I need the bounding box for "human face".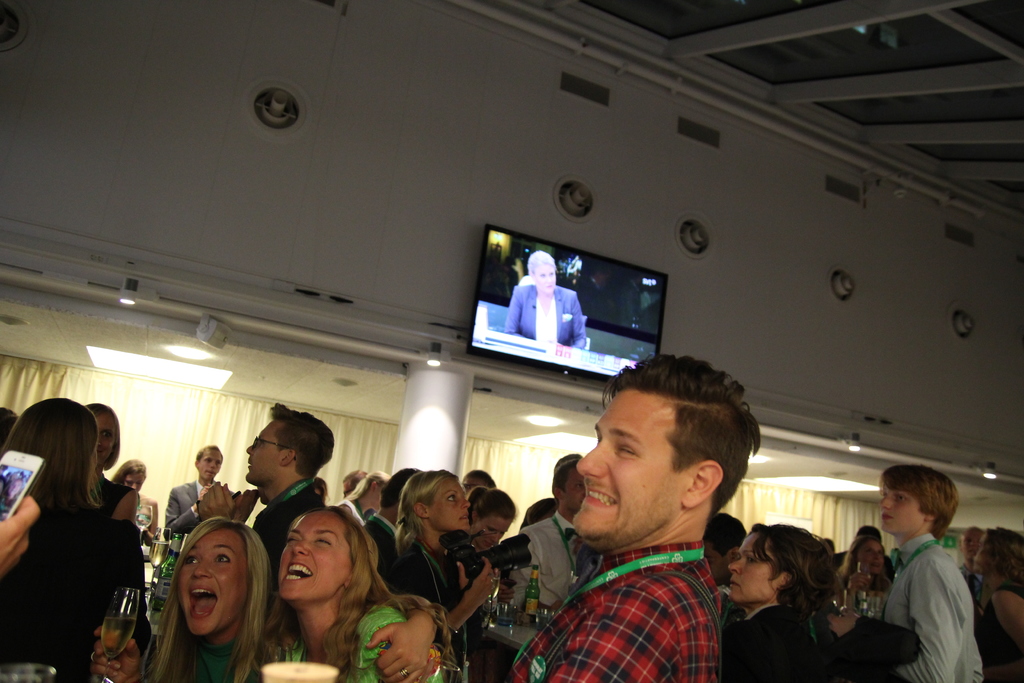
Here it is: <bbox>566, 463, 584, 508</bbox>.
